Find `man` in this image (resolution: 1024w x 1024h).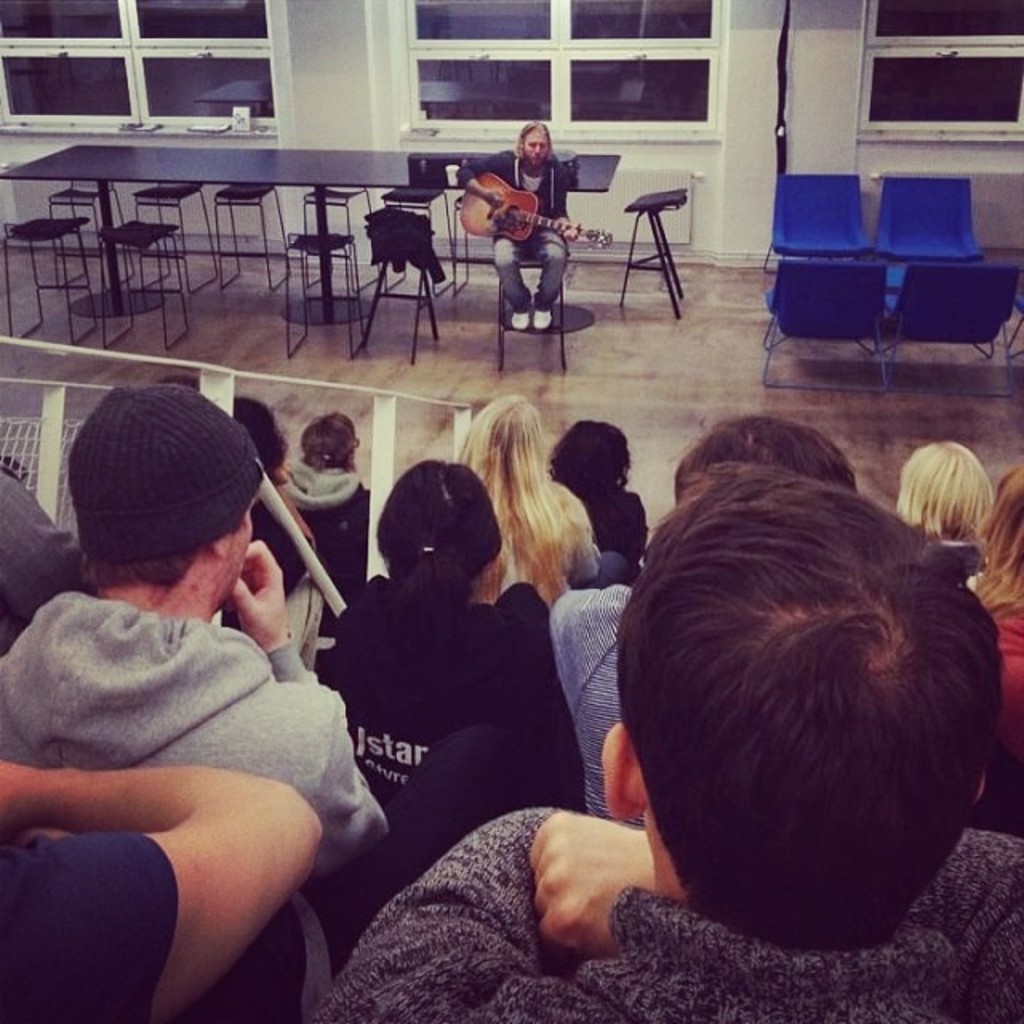
crop(0, 758, 365, 1022).
